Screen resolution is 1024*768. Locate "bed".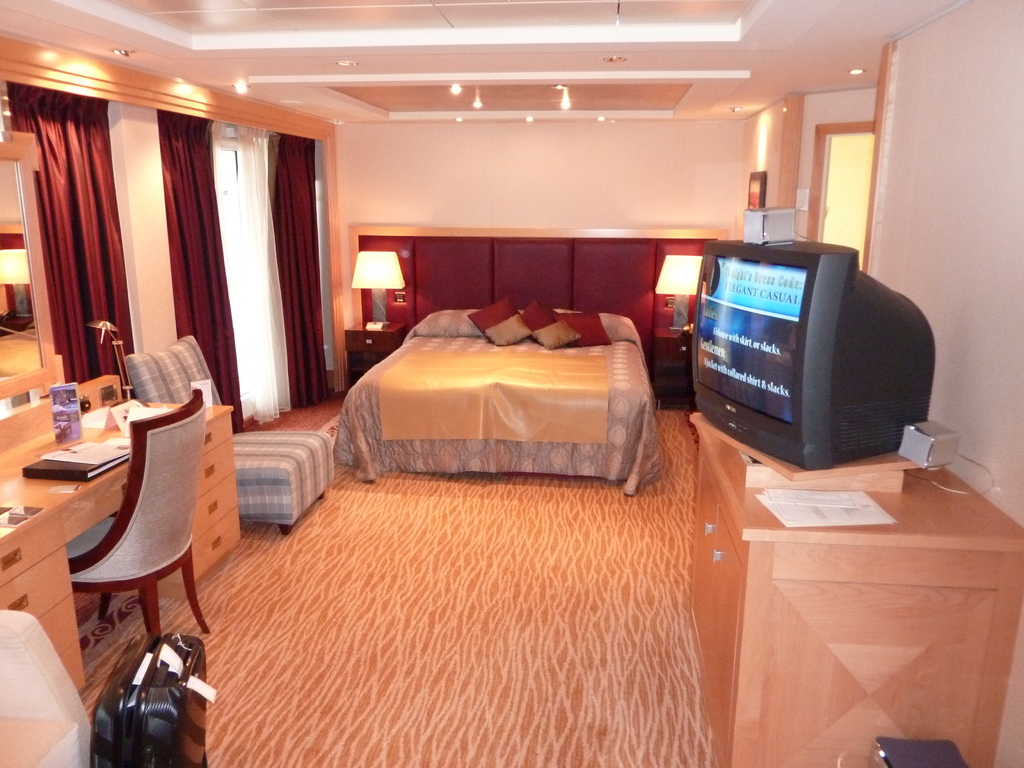
Rect(342, 282, 672, 496).
